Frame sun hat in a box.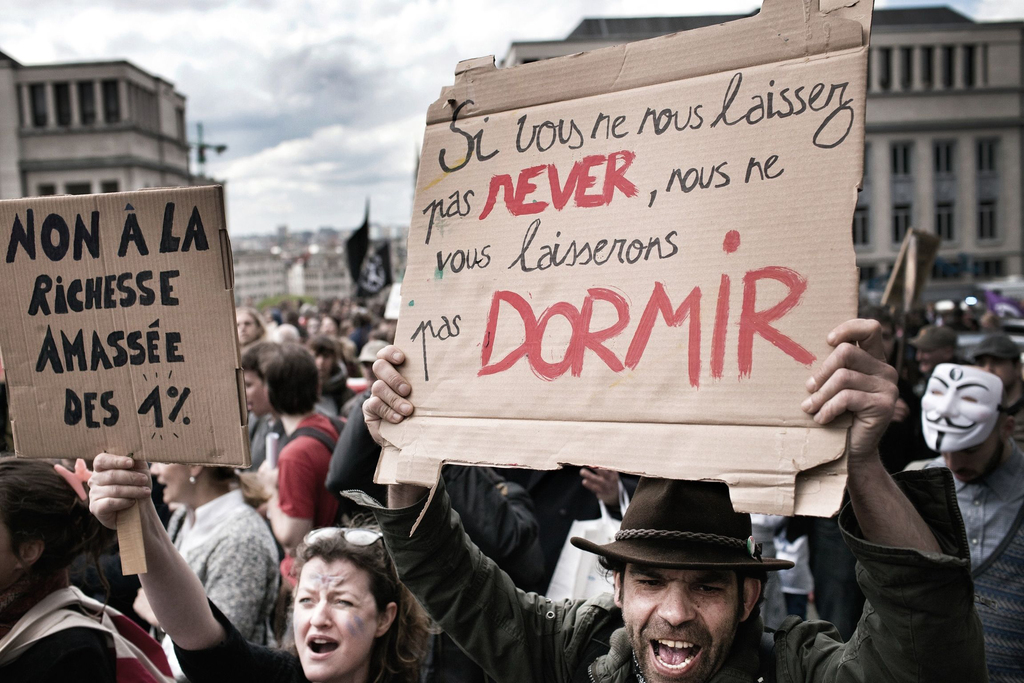
pyautogui.locateOnScreen(566, 475, 797, 581).
